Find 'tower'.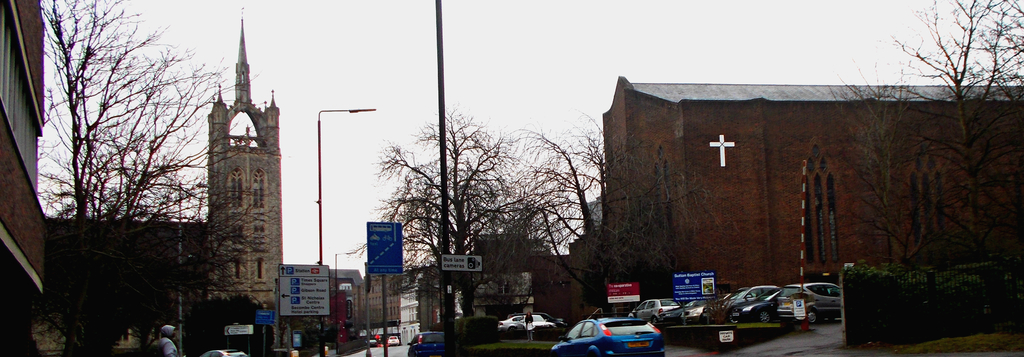
{"x1": 607, "y1": 80, "x2": 1023, "y2": 308}.
